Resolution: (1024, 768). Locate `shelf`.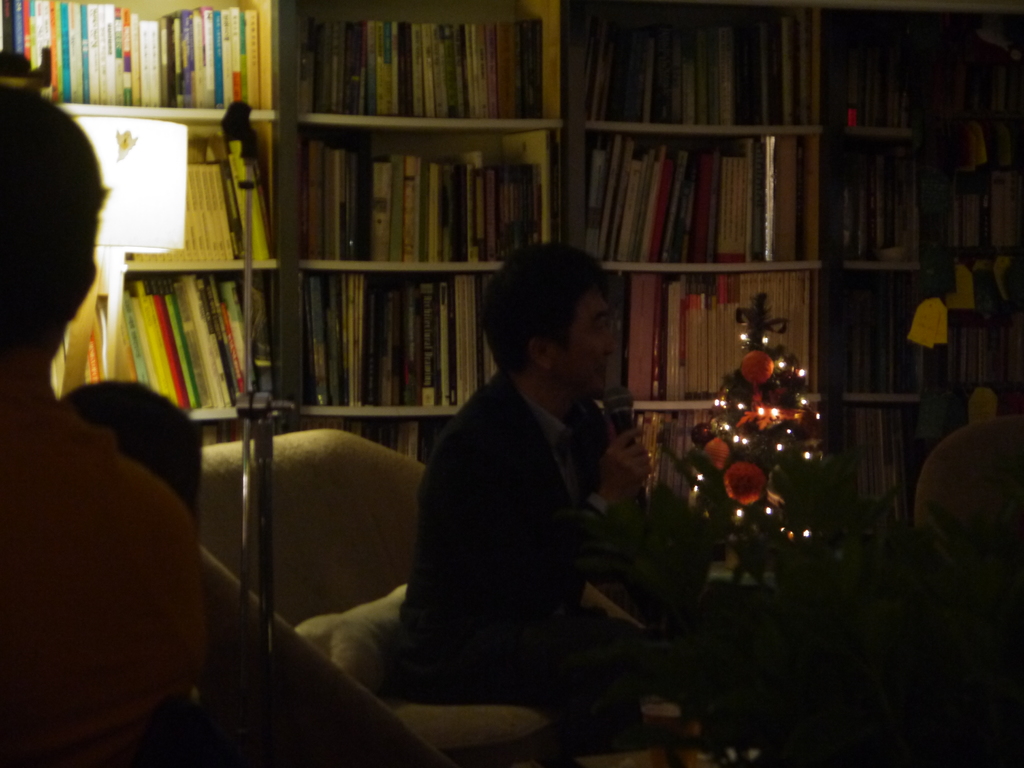
602/266/807/410.
